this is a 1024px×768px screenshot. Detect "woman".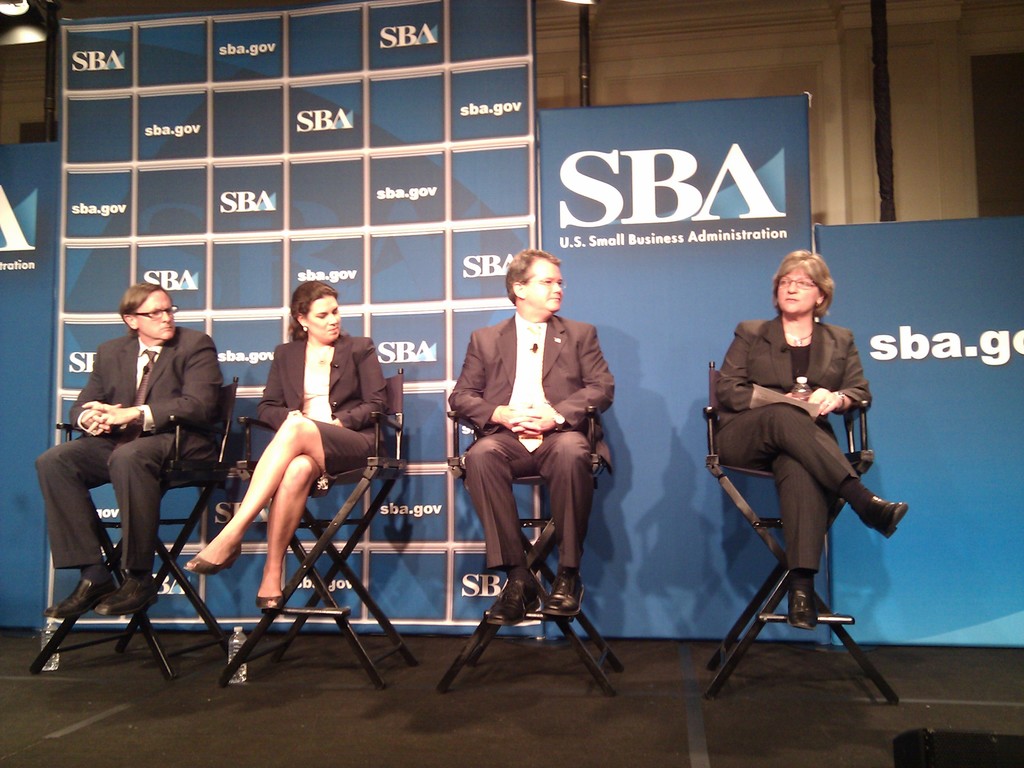
181 273 392 616.
